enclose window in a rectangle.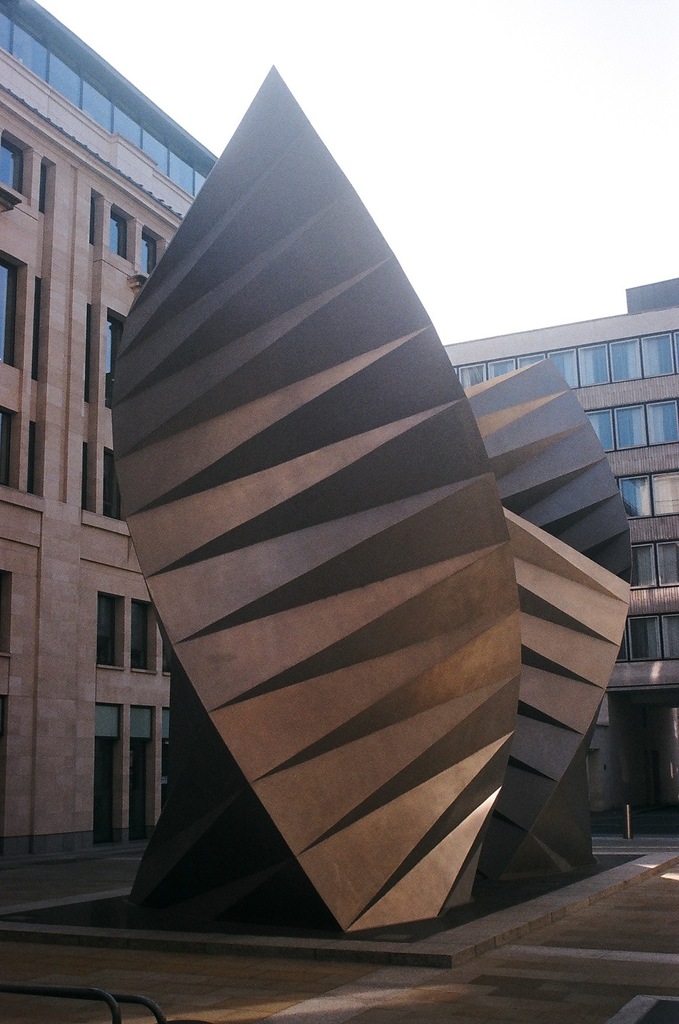
x1=102, y1=449, x2=127, y2=524.
